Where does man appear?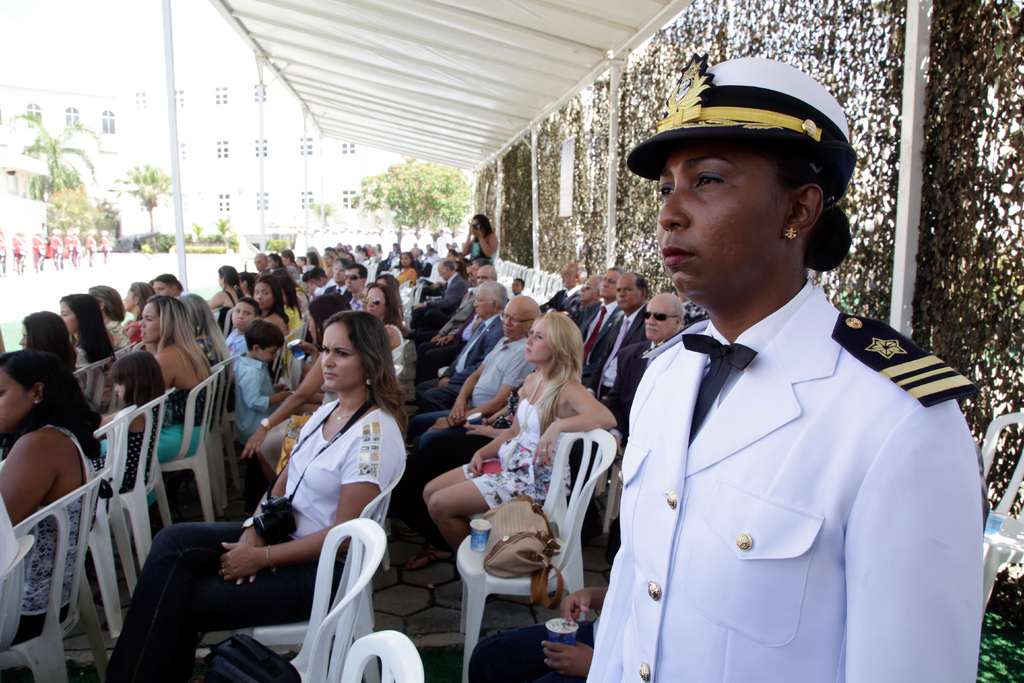
Appears at <box>605,290,687,555</box>.
